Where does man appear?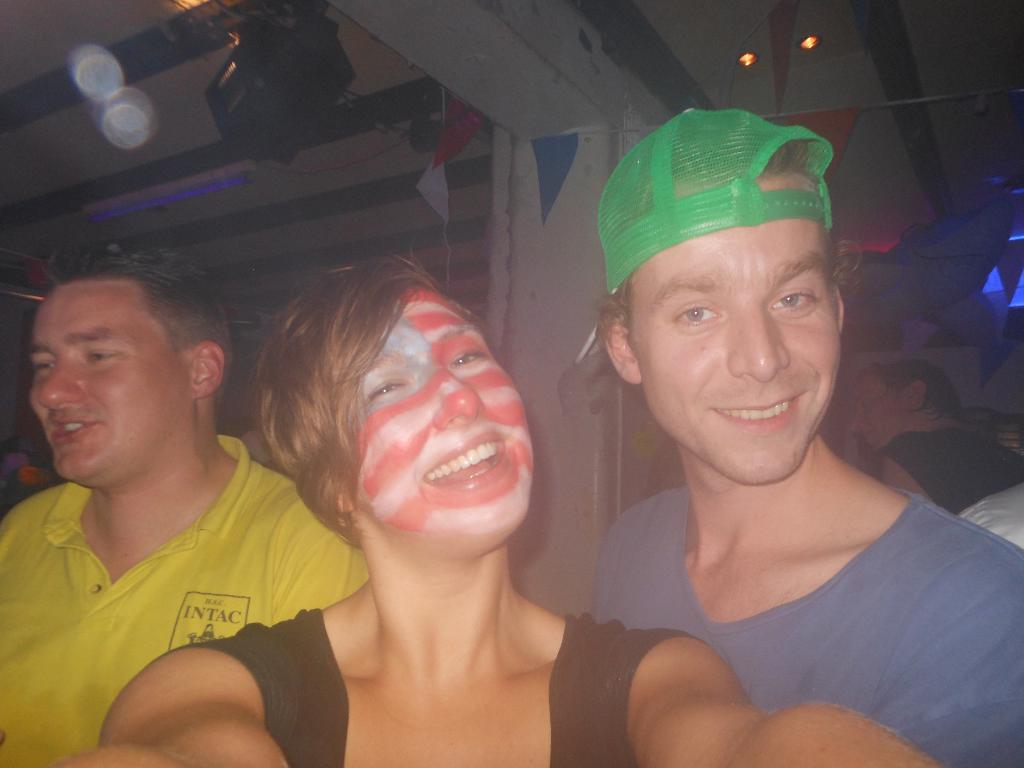
Appears at detection(842, 356, 1023, 517).
